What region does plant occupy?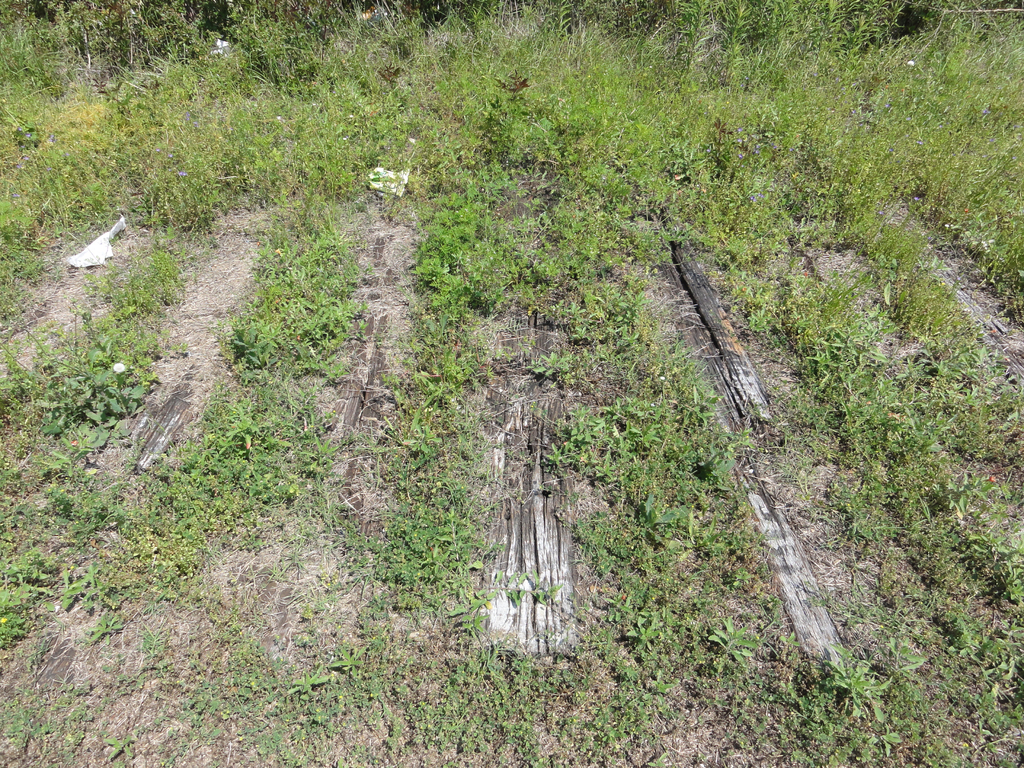
box=[629, 500, 690, 541].
